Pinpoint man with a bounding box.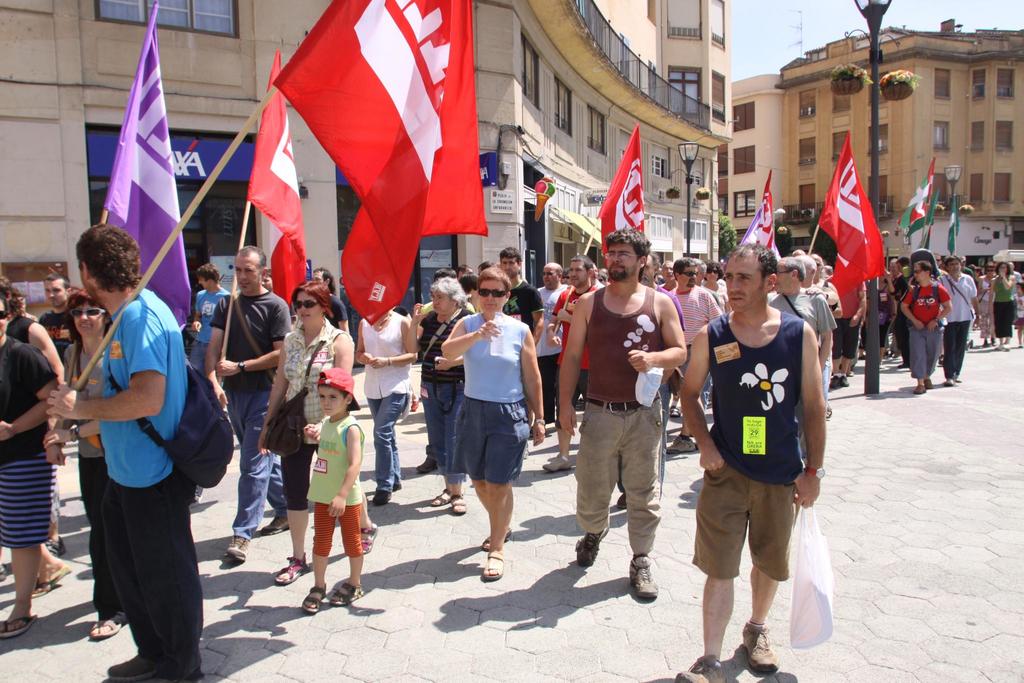
<region>35, 273, 75, 365</region>.
